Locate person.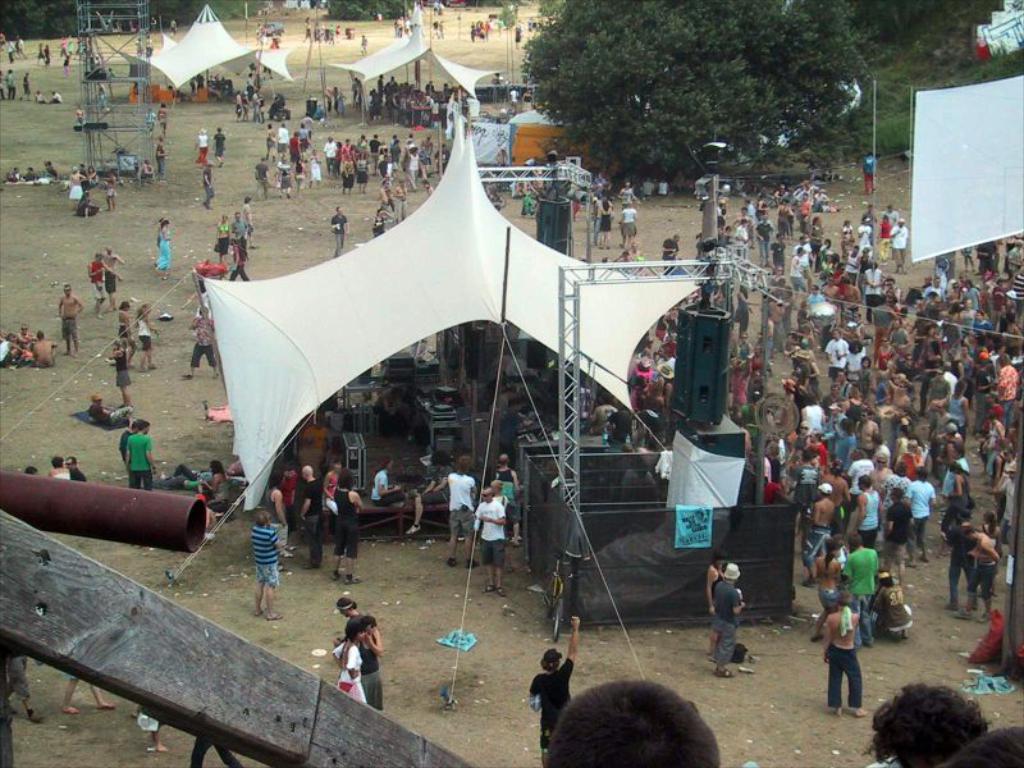
Bounding box: [549,678,722,767].
